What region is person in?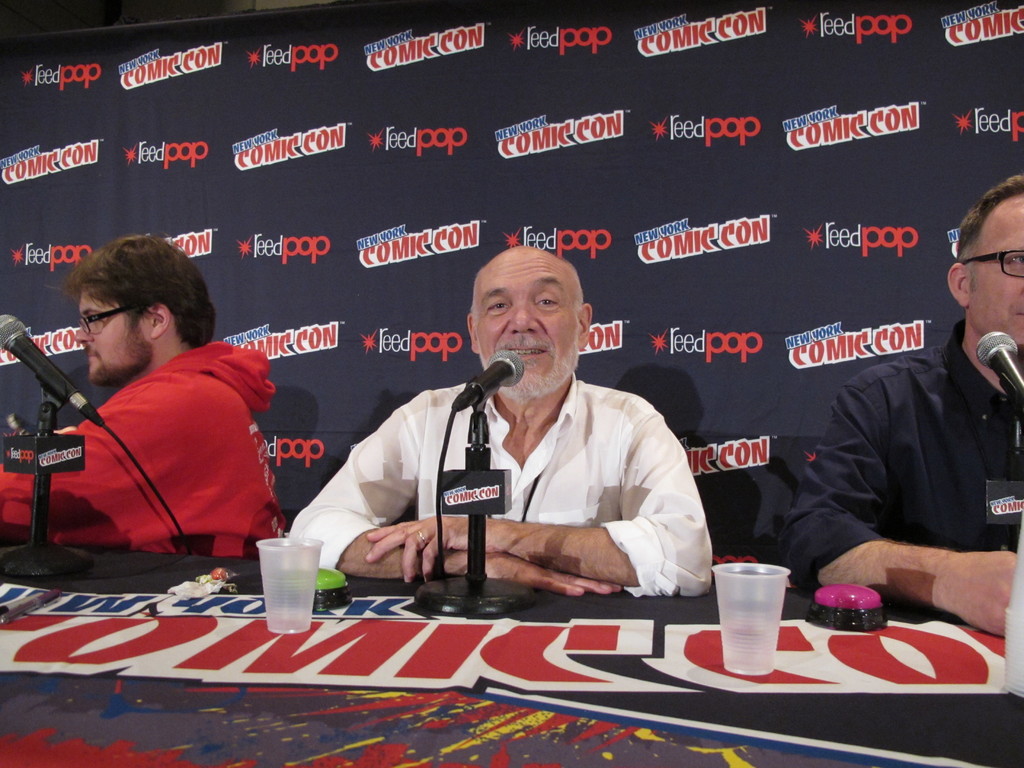
bbox(286, 250, 713, 593).
